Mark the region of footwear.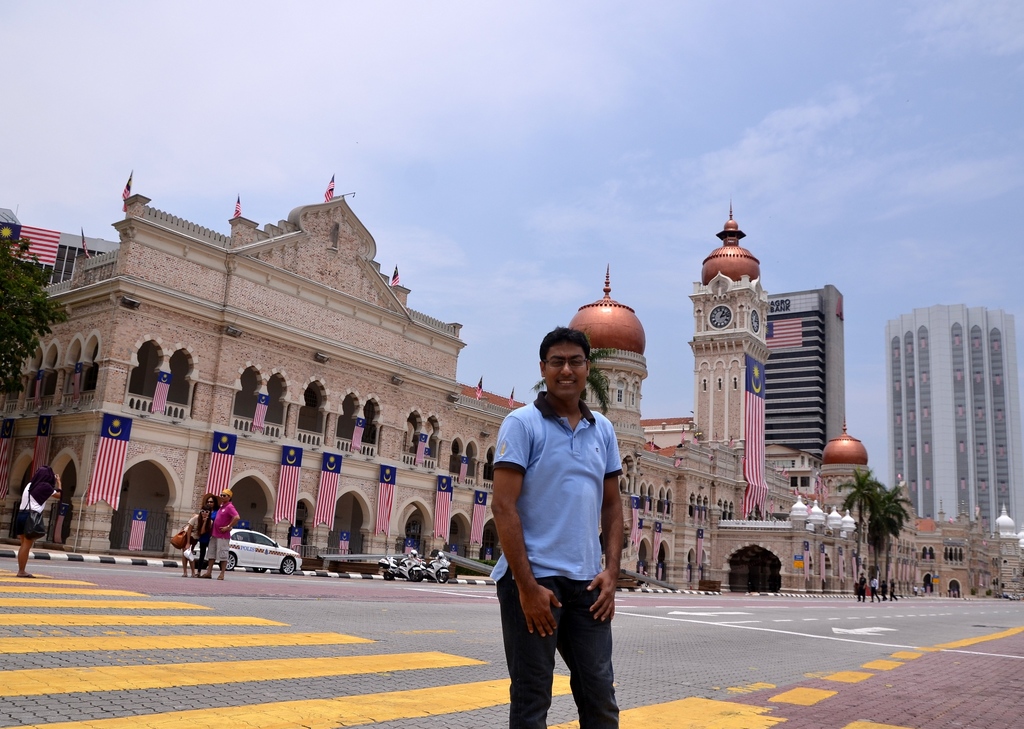
Region: BBox(215, 577, 223, 583).
